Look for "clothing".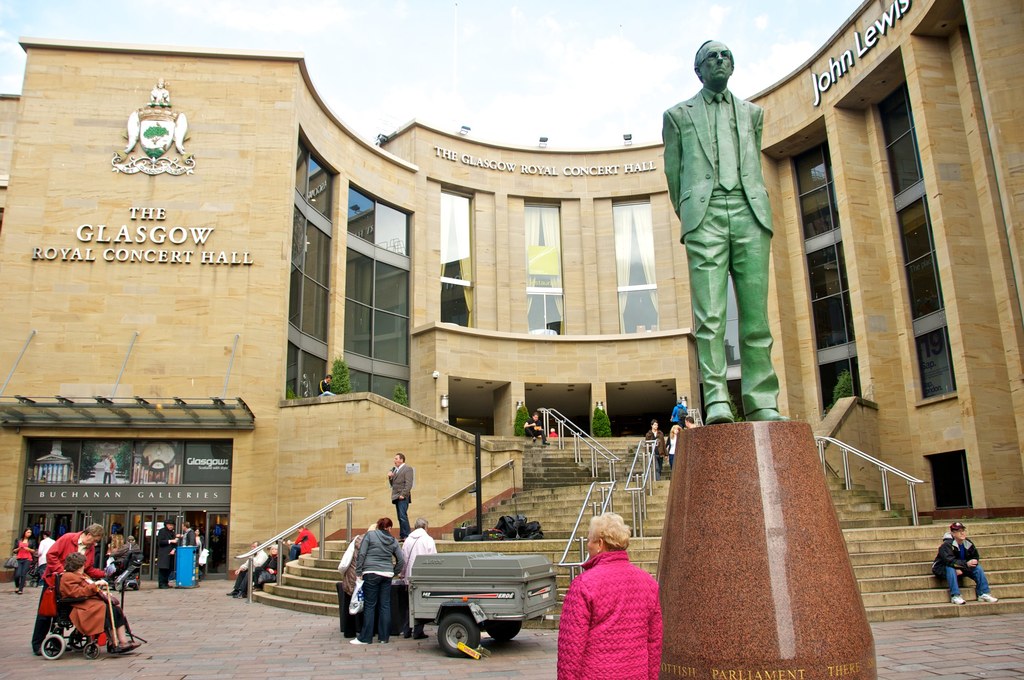
Found: bbox=[548, 431, 557, 436].
